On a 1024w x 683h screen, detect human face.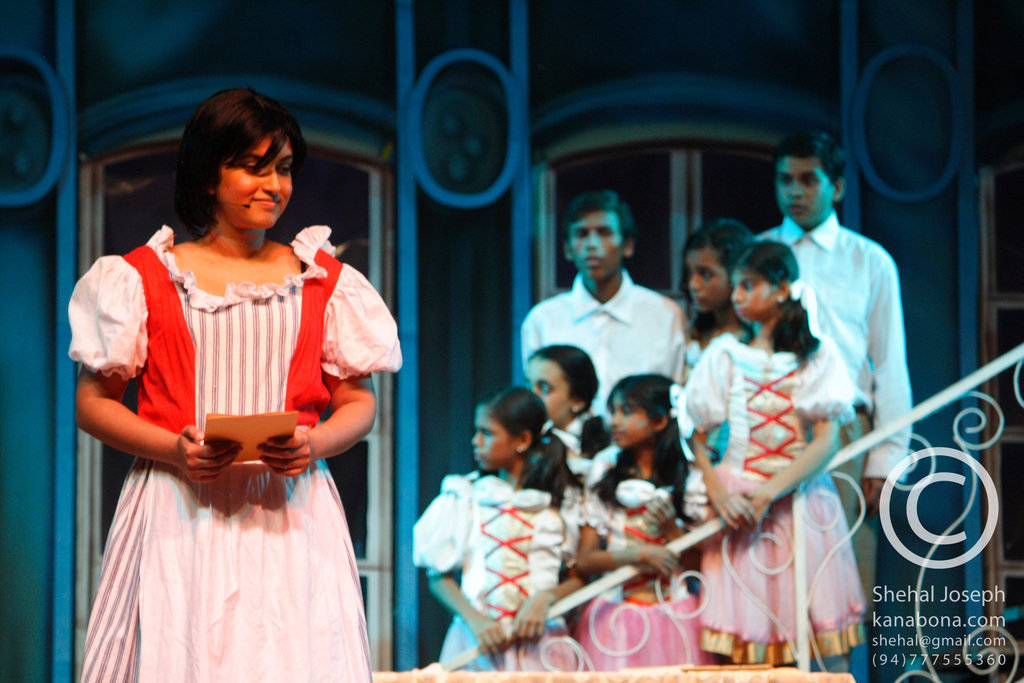
region(217, 135, 294, 231).
